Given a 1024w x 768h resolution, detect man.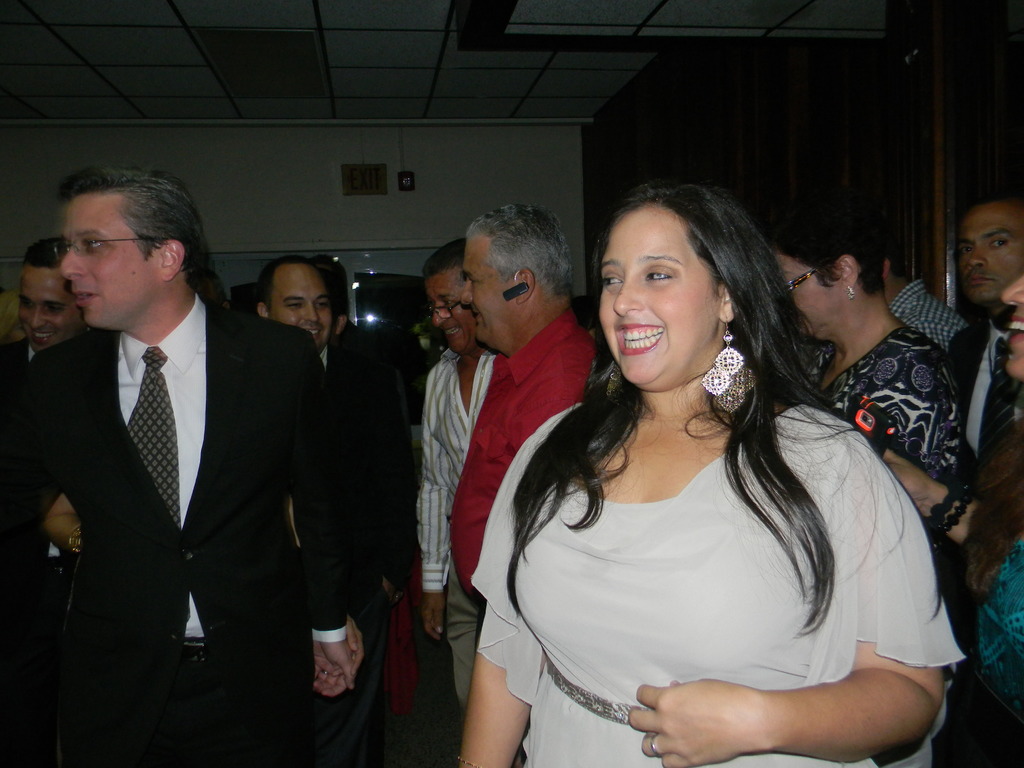
box=[445, 197, 602, 587].
